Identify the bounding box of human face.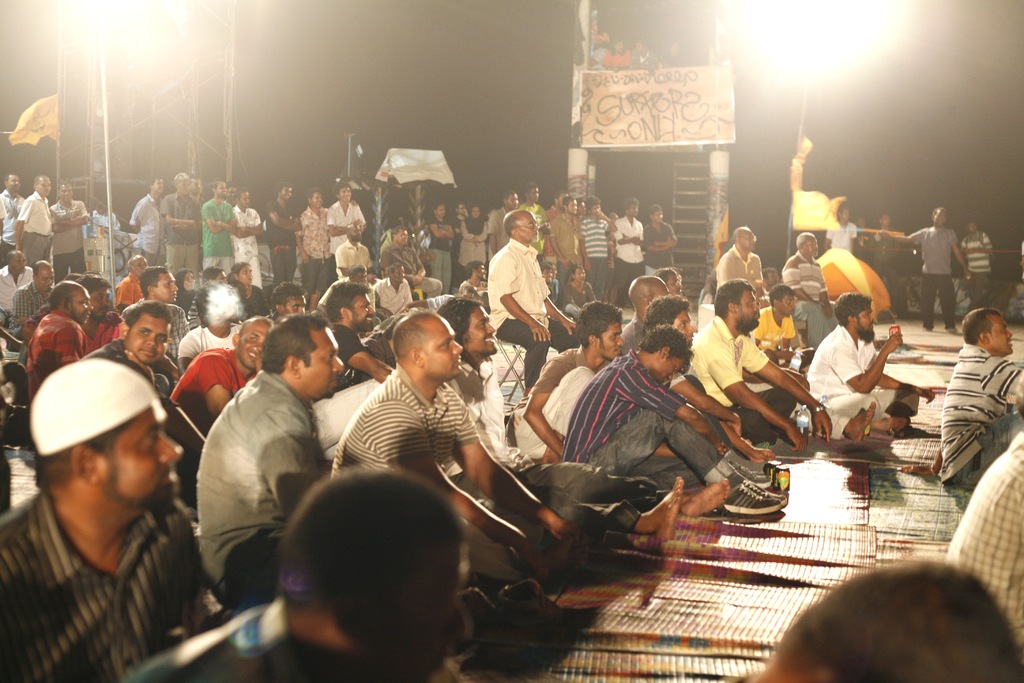
bbox=[356, 272, 369, 286].
